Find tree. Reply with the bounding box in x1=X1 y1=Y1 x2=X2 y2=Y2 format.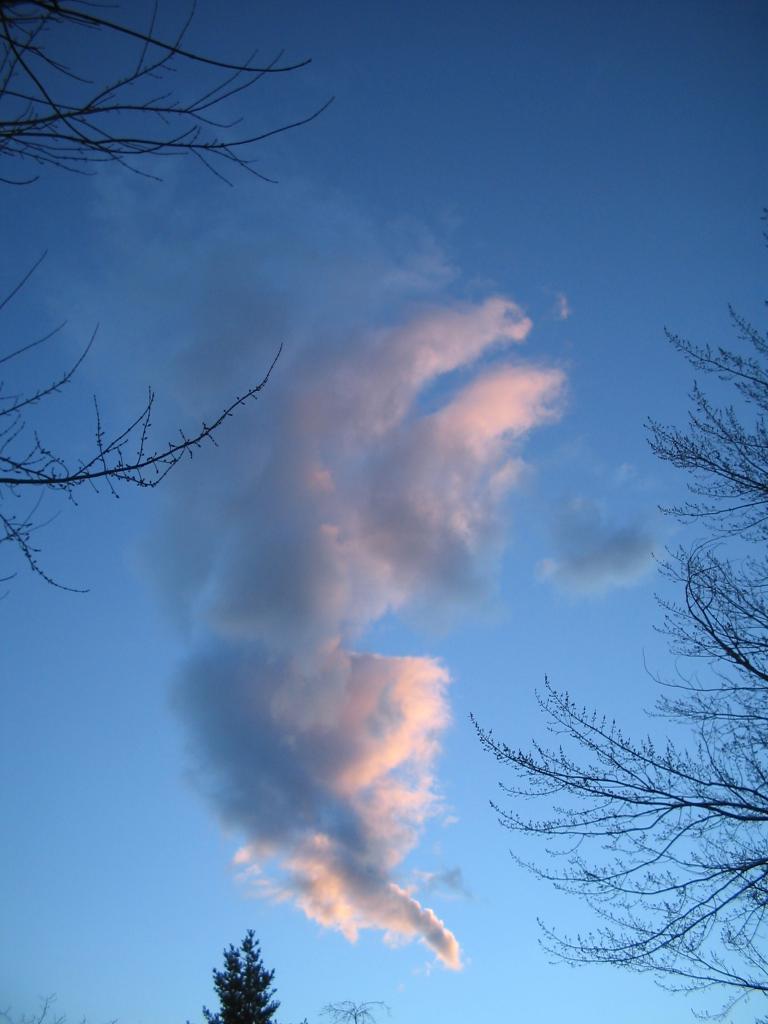
x1=206 y1=929 x2=280 y2=1023.
